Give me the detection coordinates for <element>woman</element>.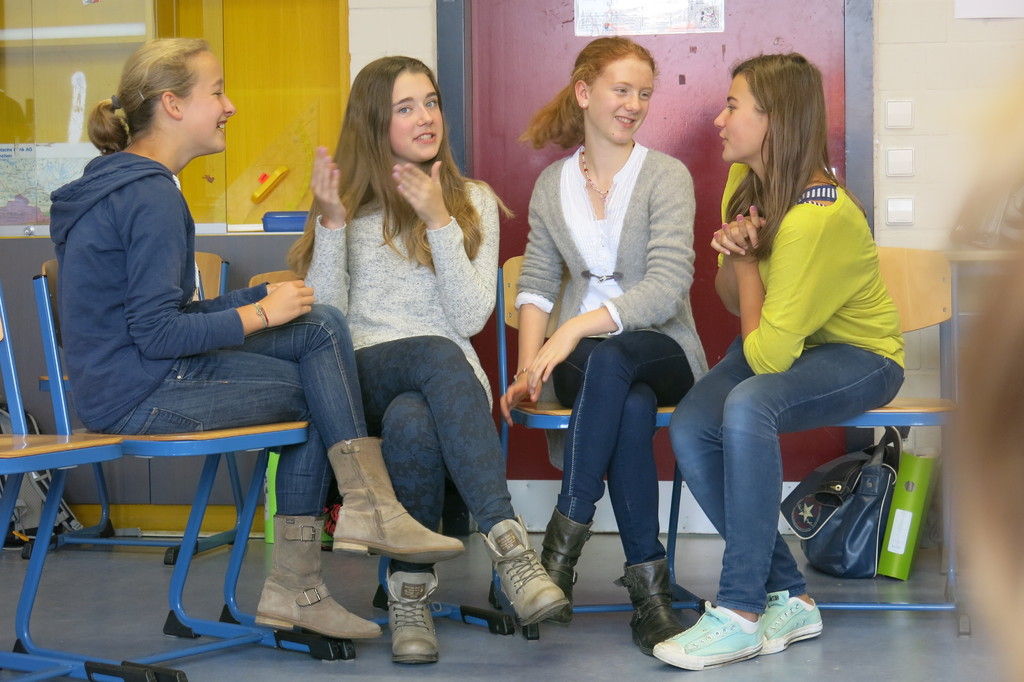
crop(483, 32, 714, 669).
